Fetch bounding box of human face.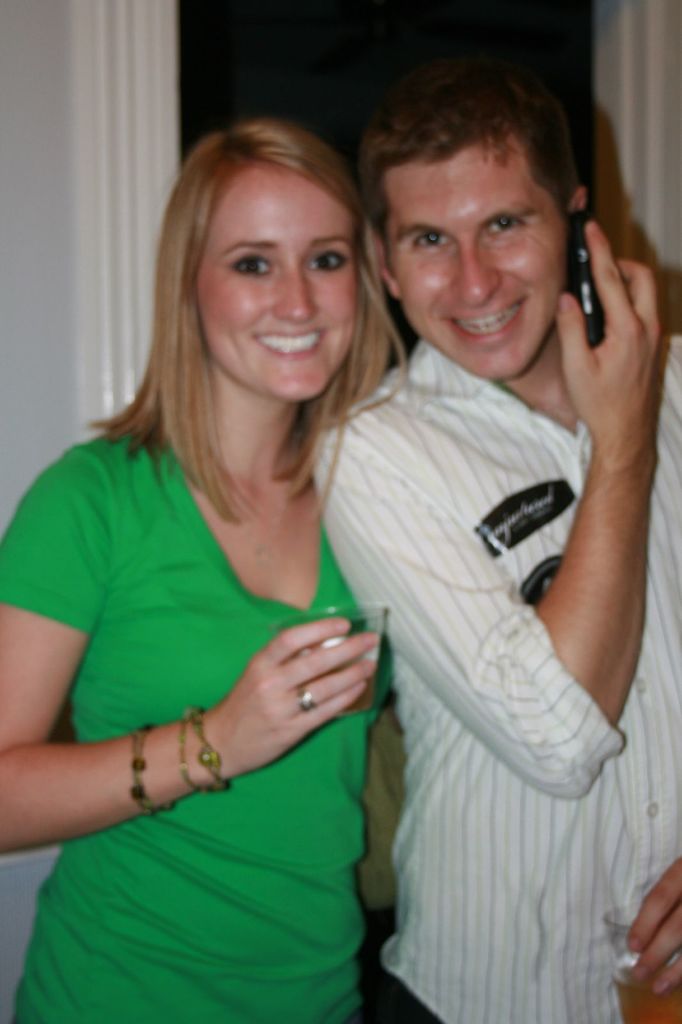
Bbox: box(191, 154, 369, 398).
